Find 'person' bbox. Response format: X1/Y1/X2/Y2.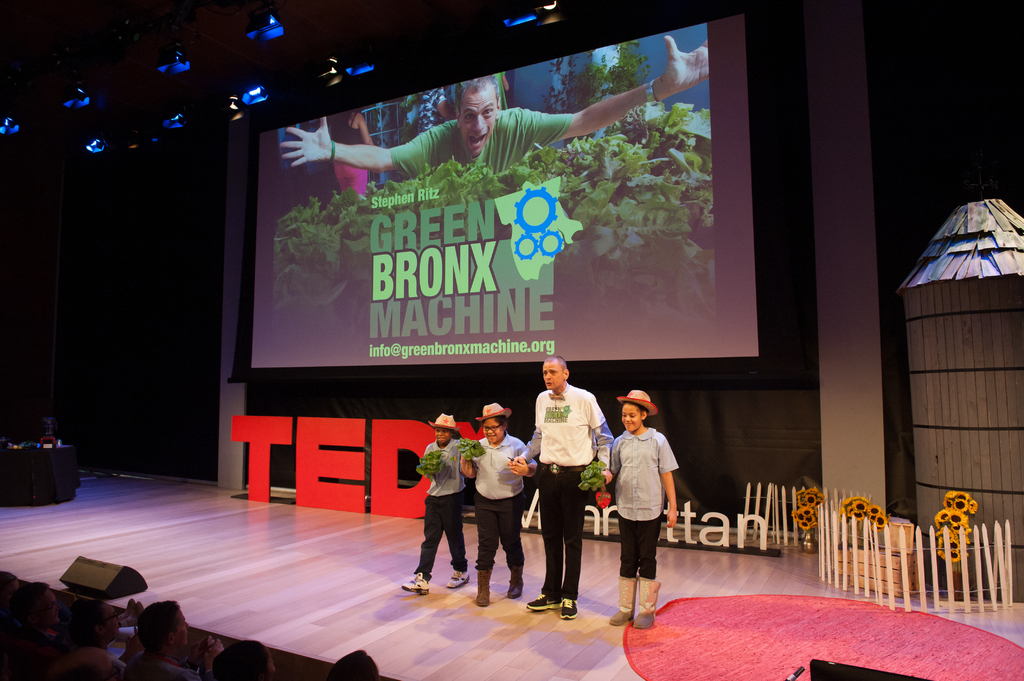
509/351/613/621.
